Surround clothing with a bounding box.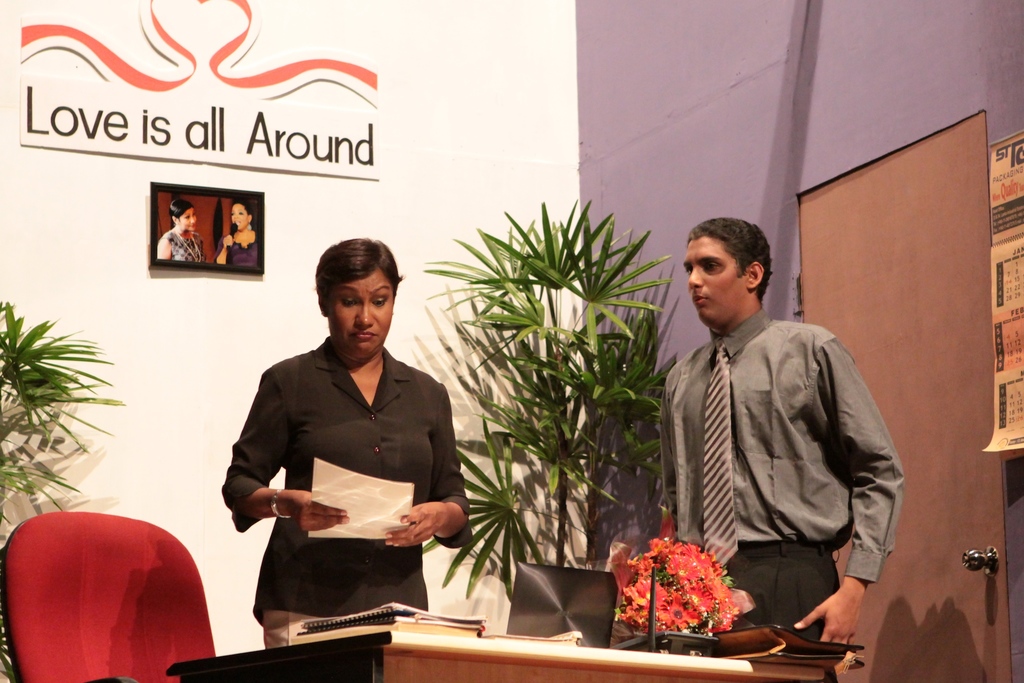
detection(216, 313, 475, 627).
